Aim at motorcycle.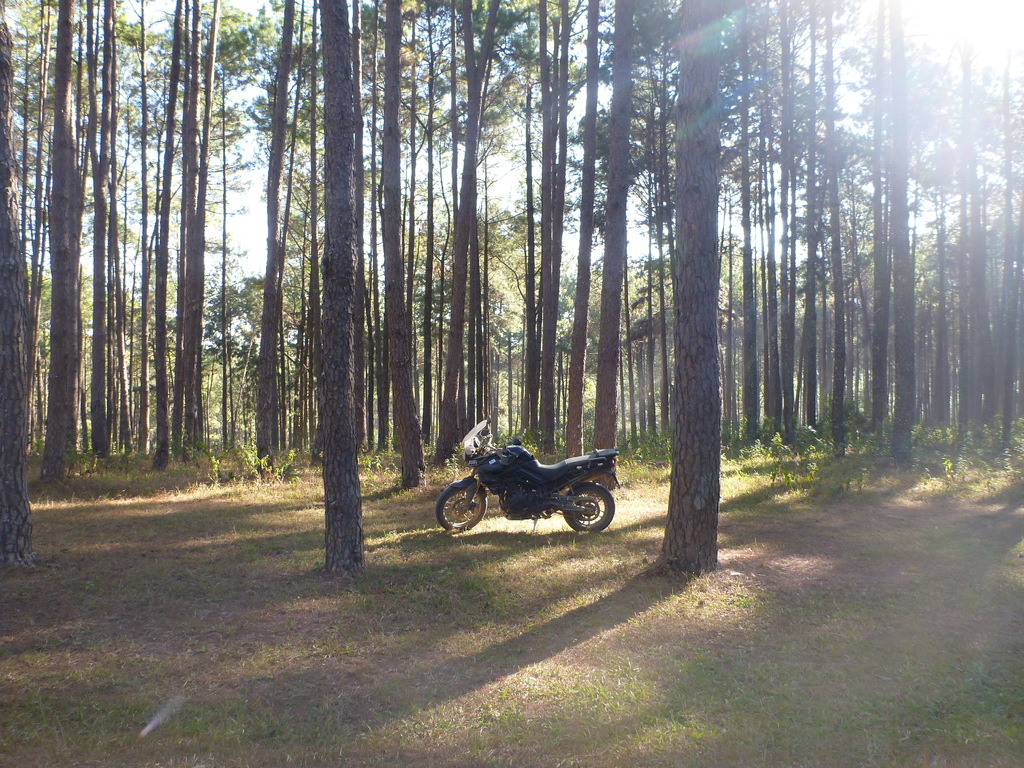
Aimed at {"left": 435, "top": 434, "right": 619, "bottom": 548}.
